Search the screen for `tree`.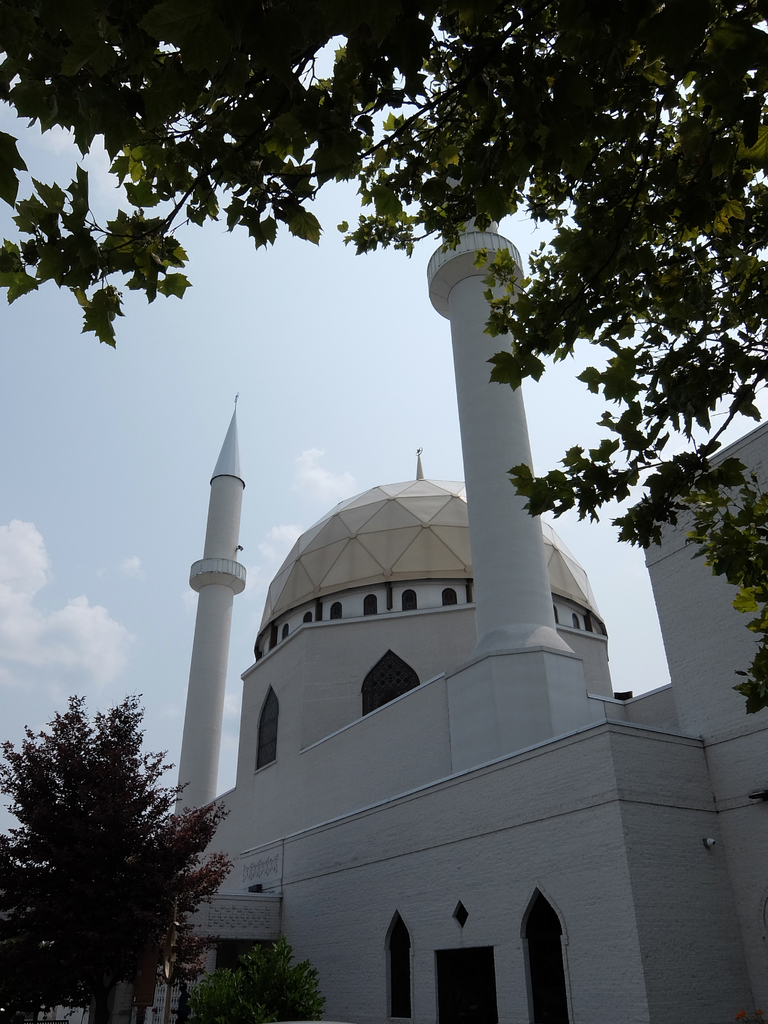
Found at <box>0,0,767,725</box>.
